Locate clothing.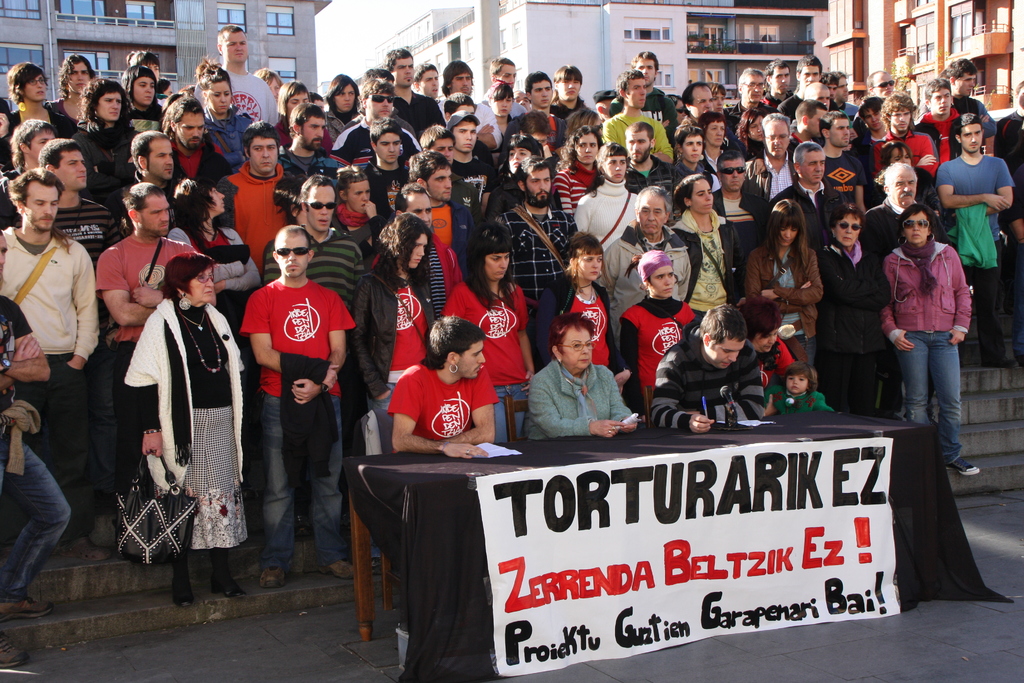
Bounding box: (left=646, top=330, right=776, bottom=424).
